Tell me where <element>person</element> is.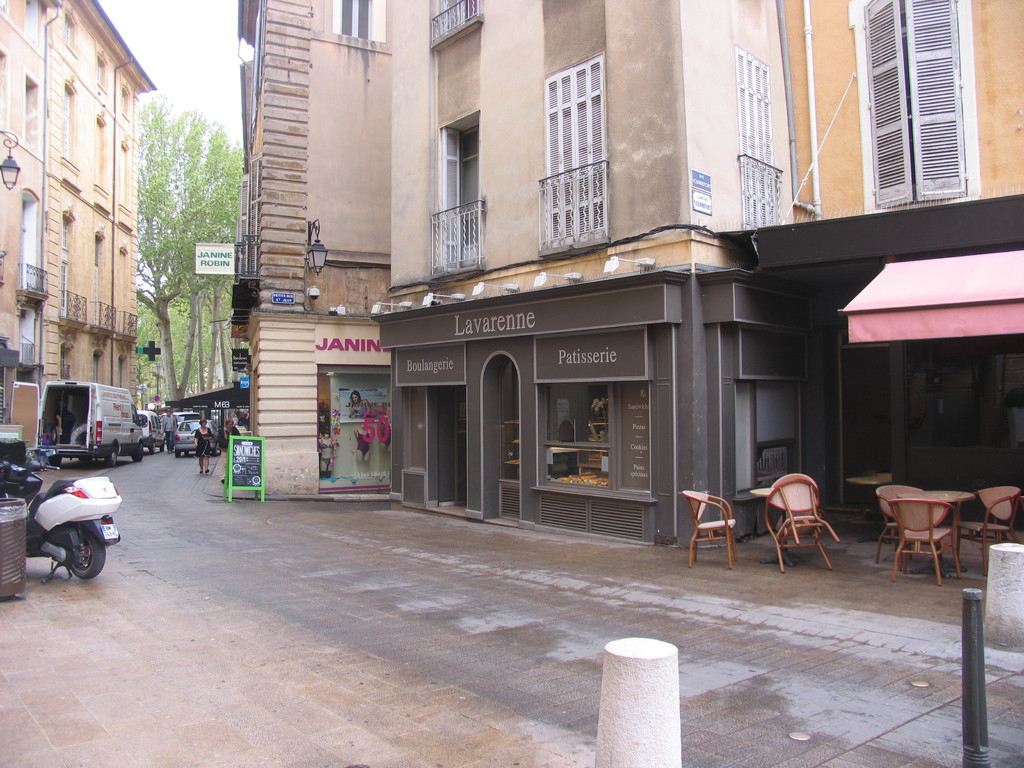
<element>person</element> is at crop(193, 417, 220, 474).
